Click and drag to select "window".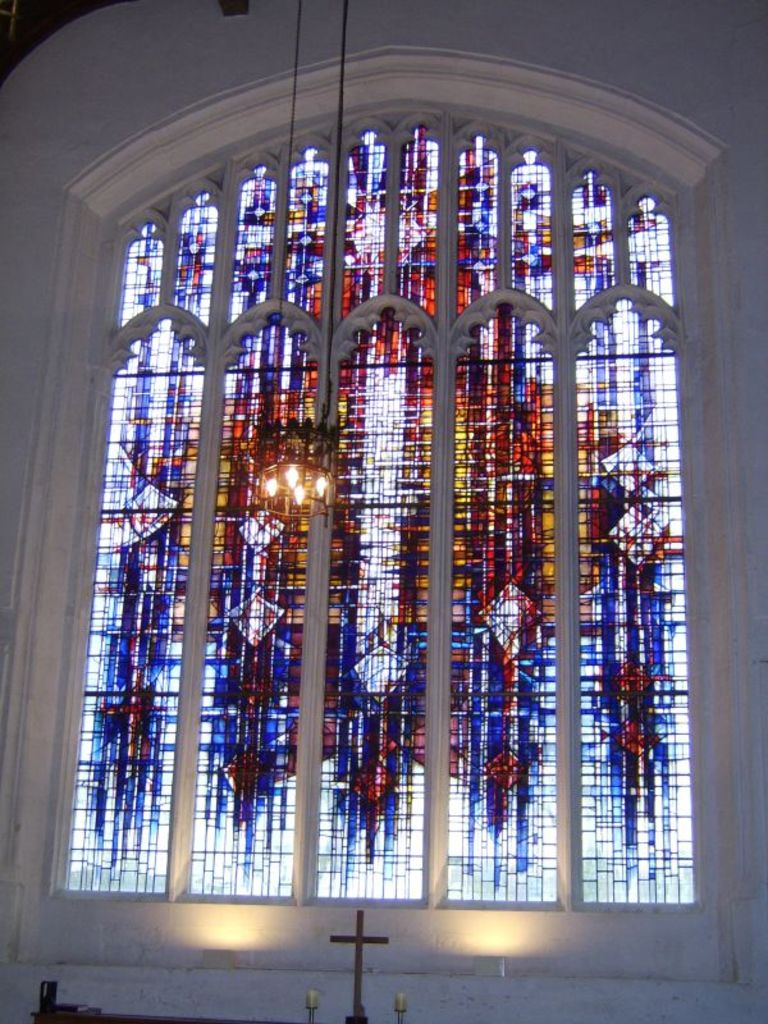
Selection: x1=24, y1=36, x2=745, y2=972.
